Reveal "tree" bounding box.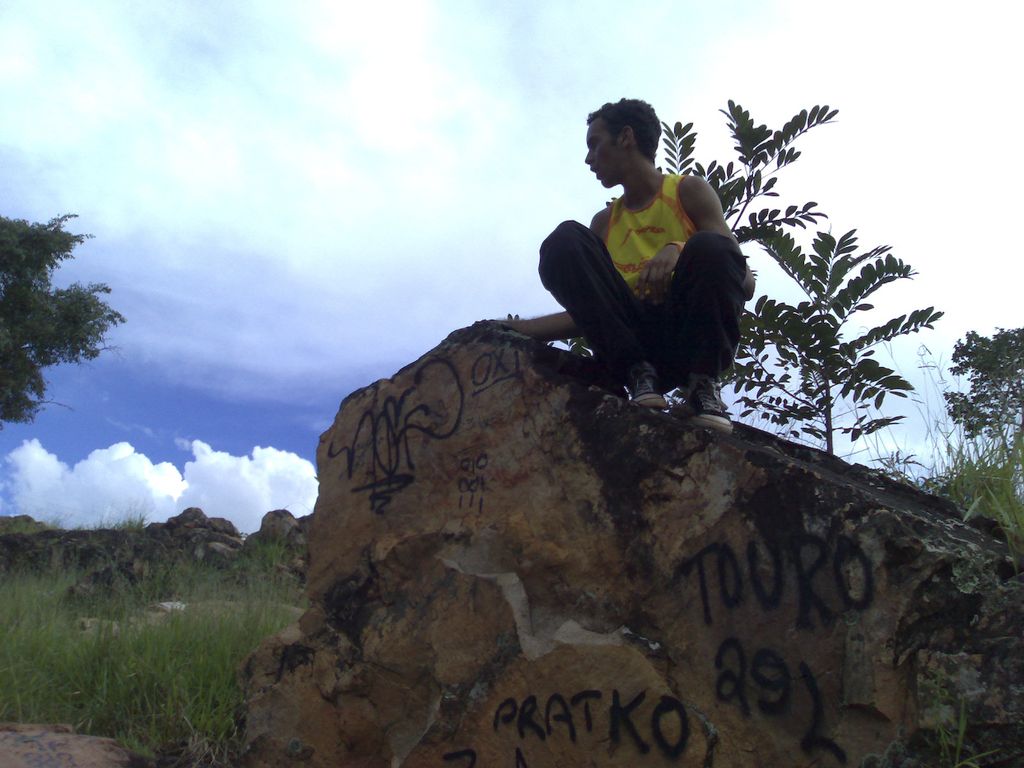
Revealed: [left=0, top=210, right=125, bottom=424].
